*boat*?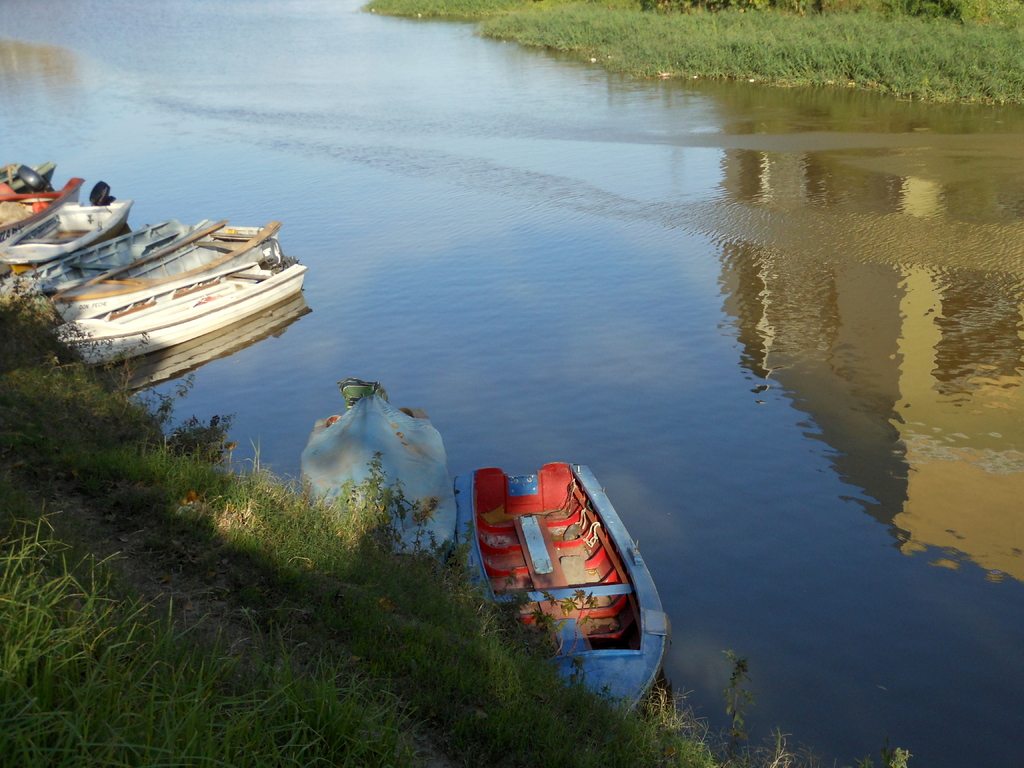
bbox(303, 380, 458, 568)
